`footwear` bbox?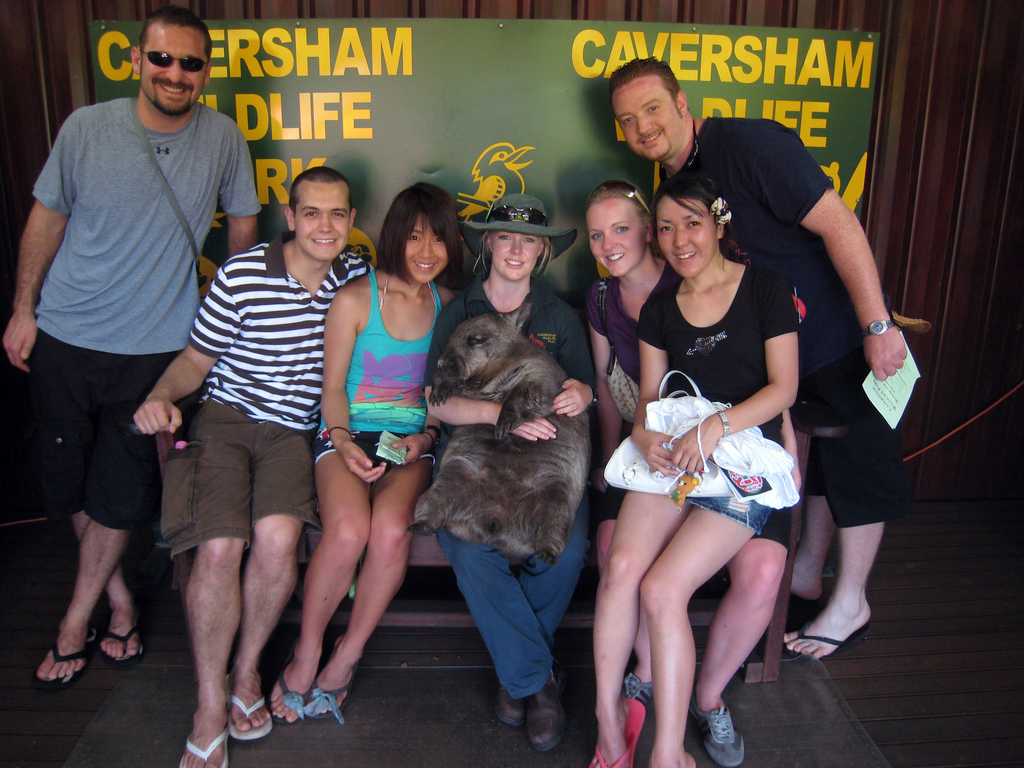
[27, 630, 88, 691]
